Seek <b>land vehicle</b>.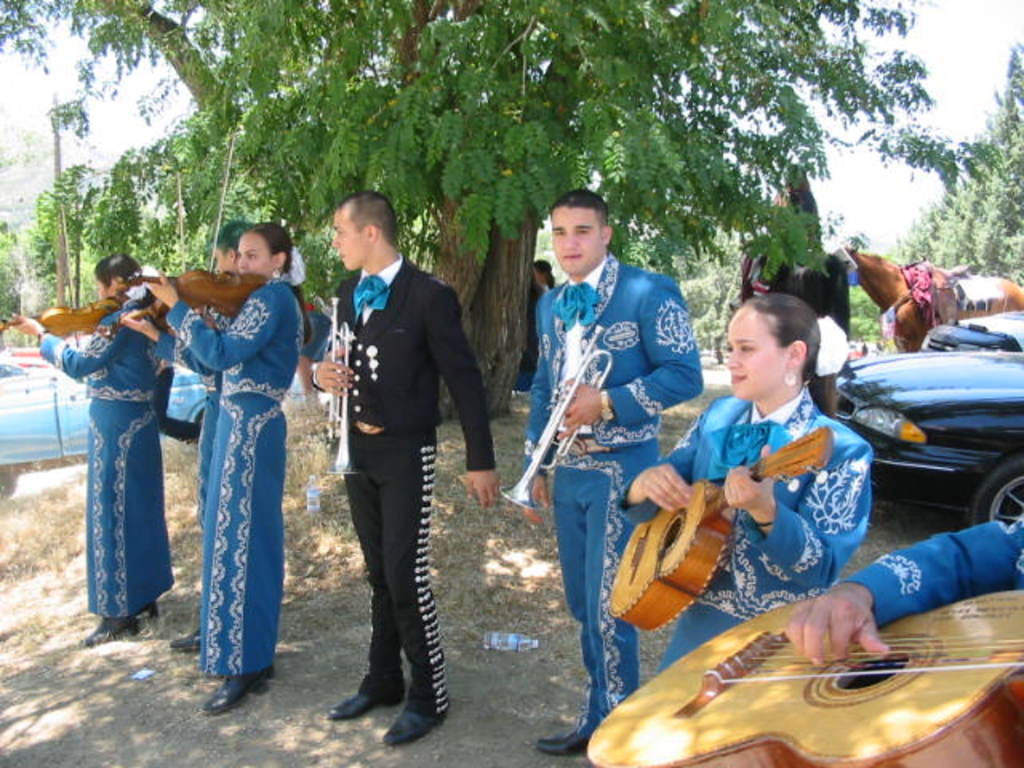
[915, 306, 1022, 355].
